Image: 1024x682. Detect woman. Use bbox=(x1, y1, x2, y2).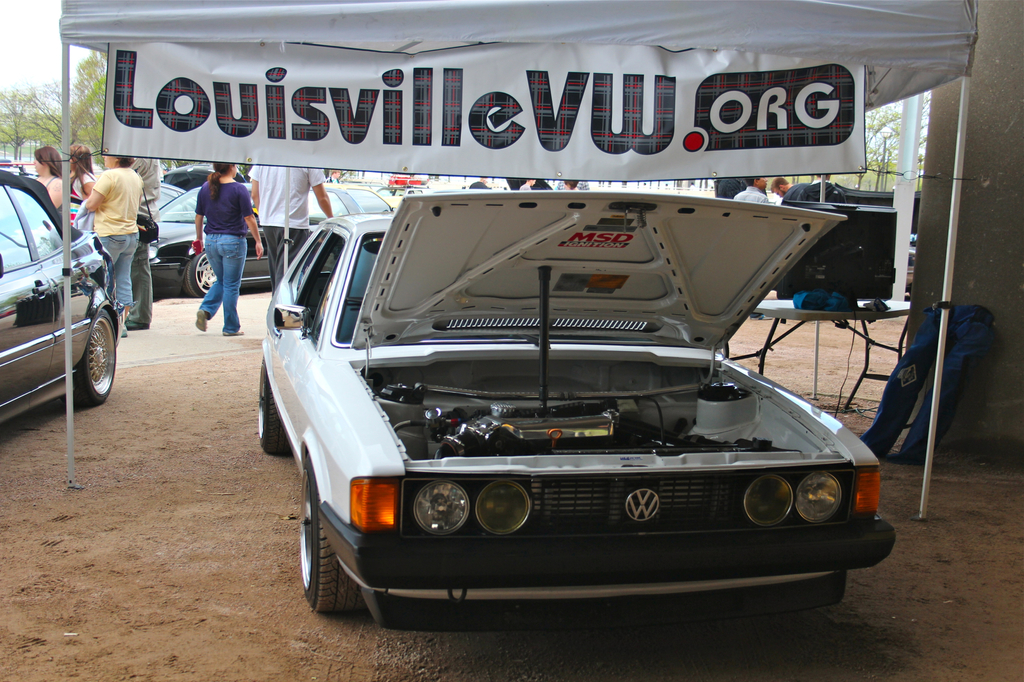
bbox=(196, 159, 263, 334).
